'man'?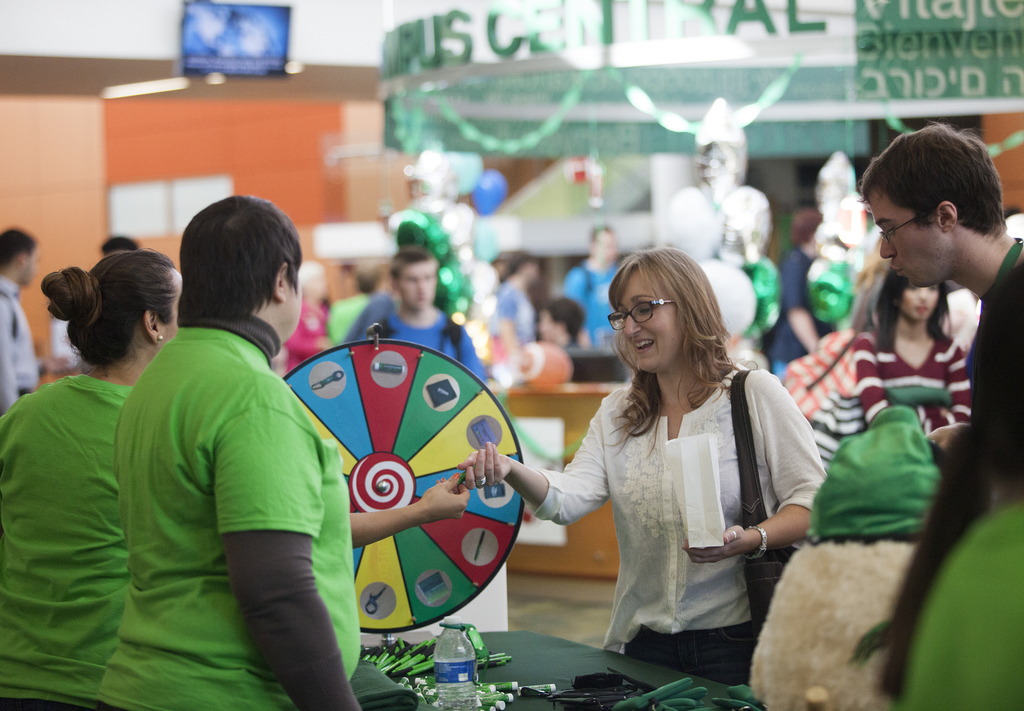
BBox(801, 138, 1023, 489)
